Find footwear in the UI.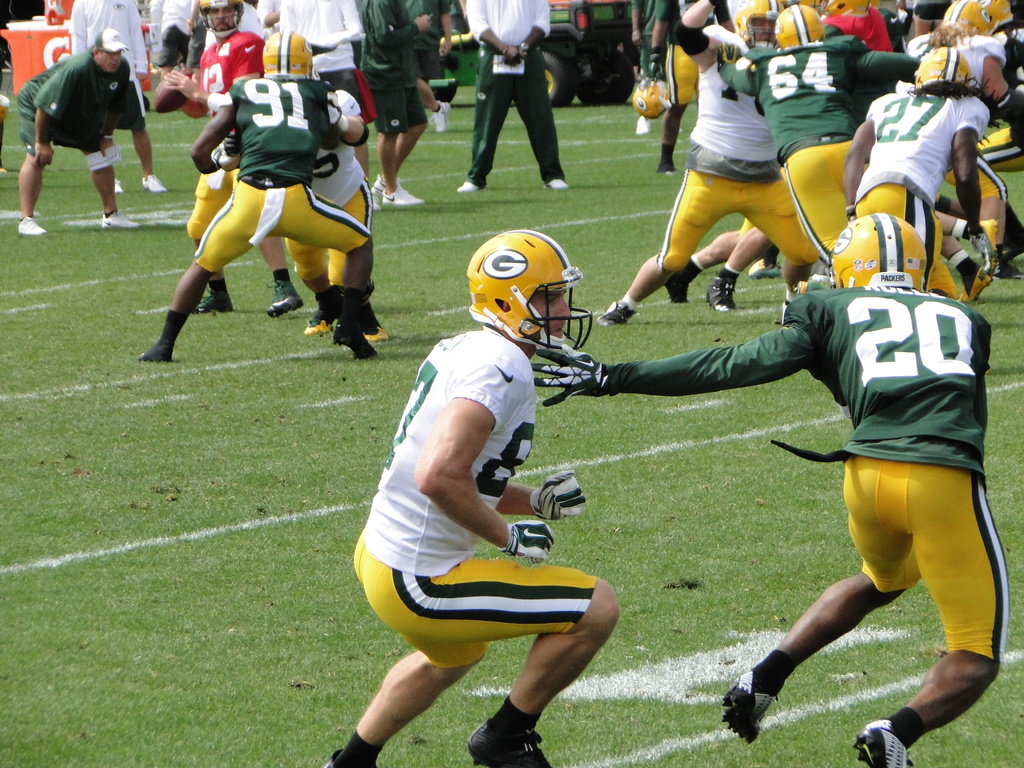
UI element at region(102, 207, 140, 232).
